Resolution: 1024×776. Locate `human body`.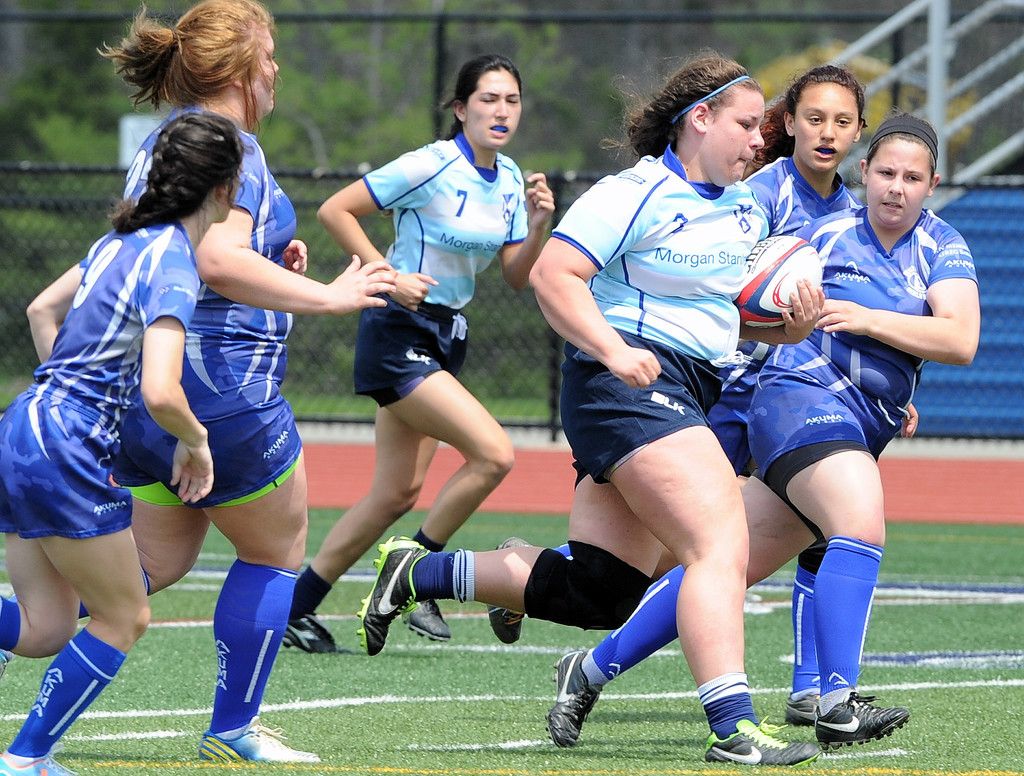
x1=0, y1=101, x2=251, y2=775.
